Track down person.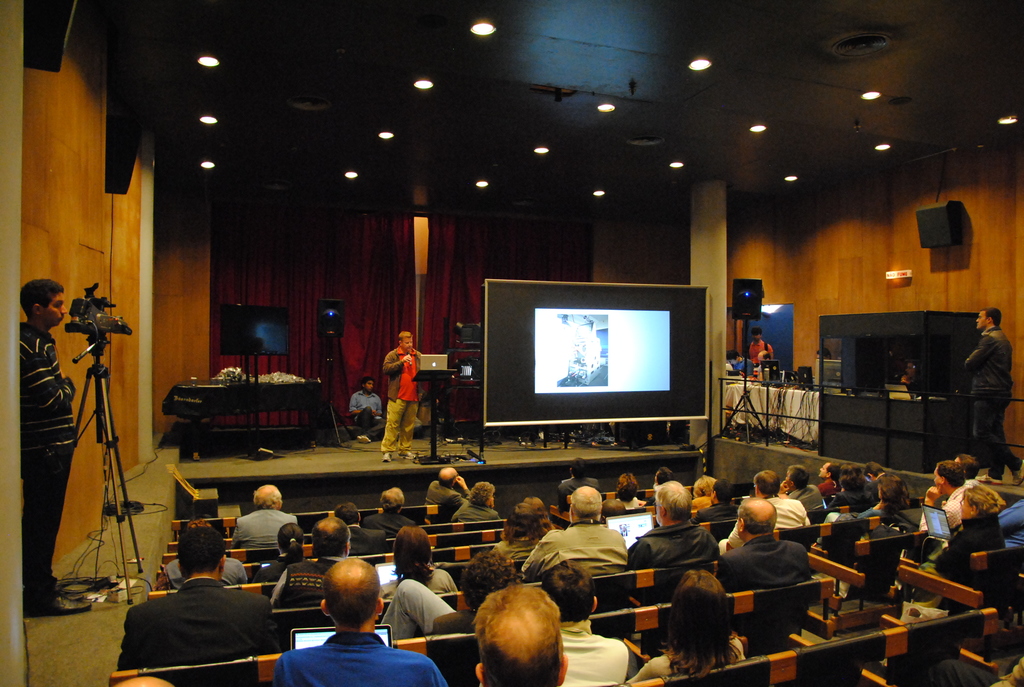
Tracked to locate(724, 346, 751, 375).
